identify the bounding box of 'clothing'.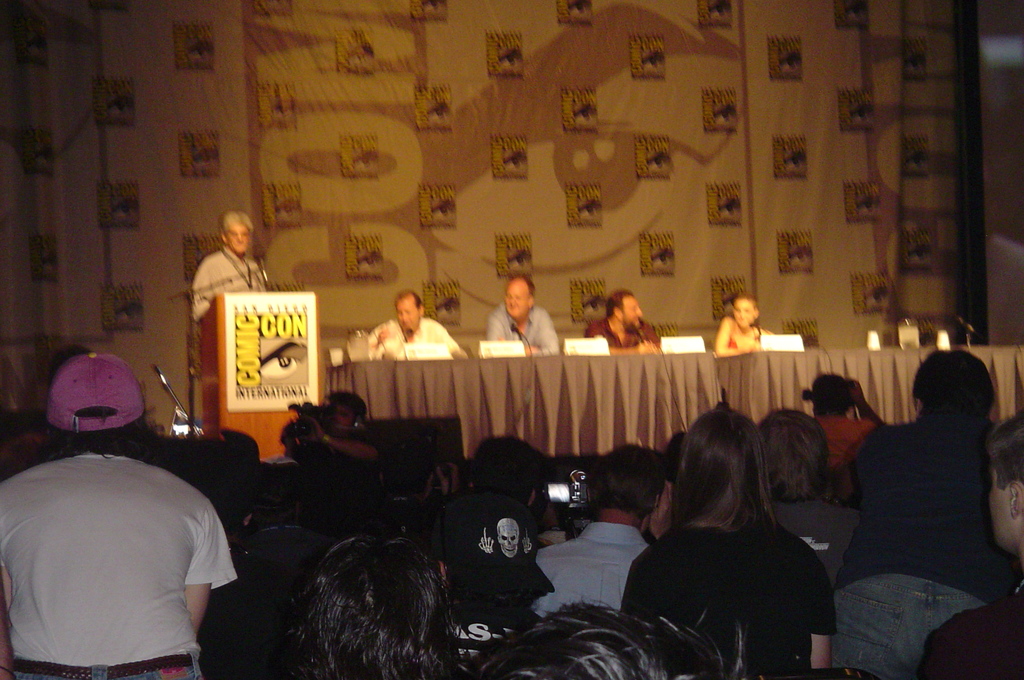
box(829, 368, 1011, 665).
